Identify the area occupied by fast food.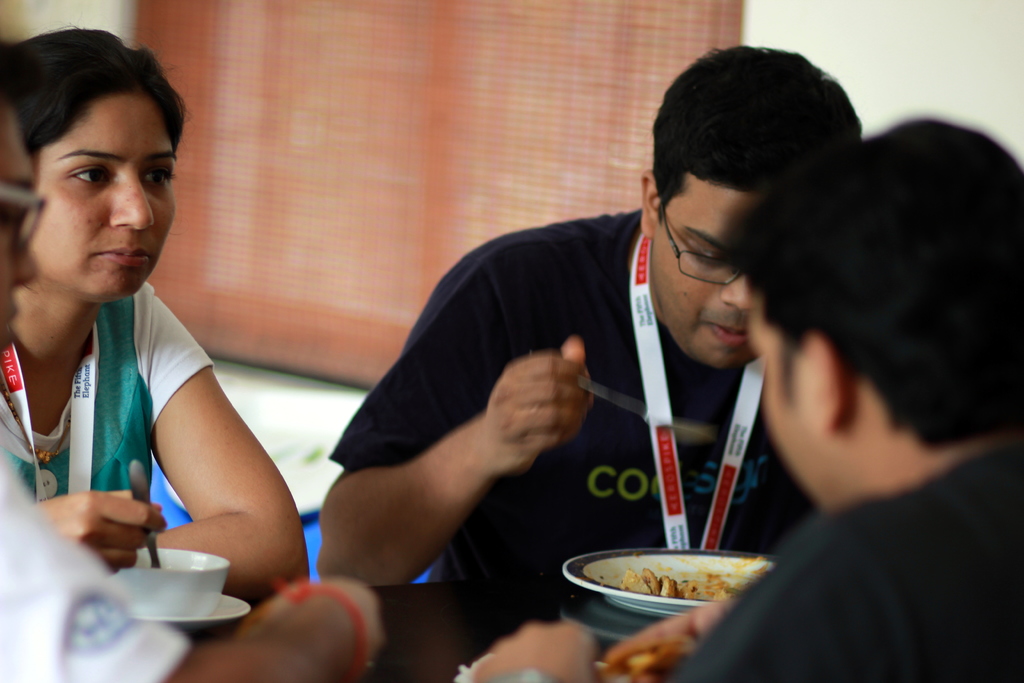
Area: rect(617, 573, 676, 599).
